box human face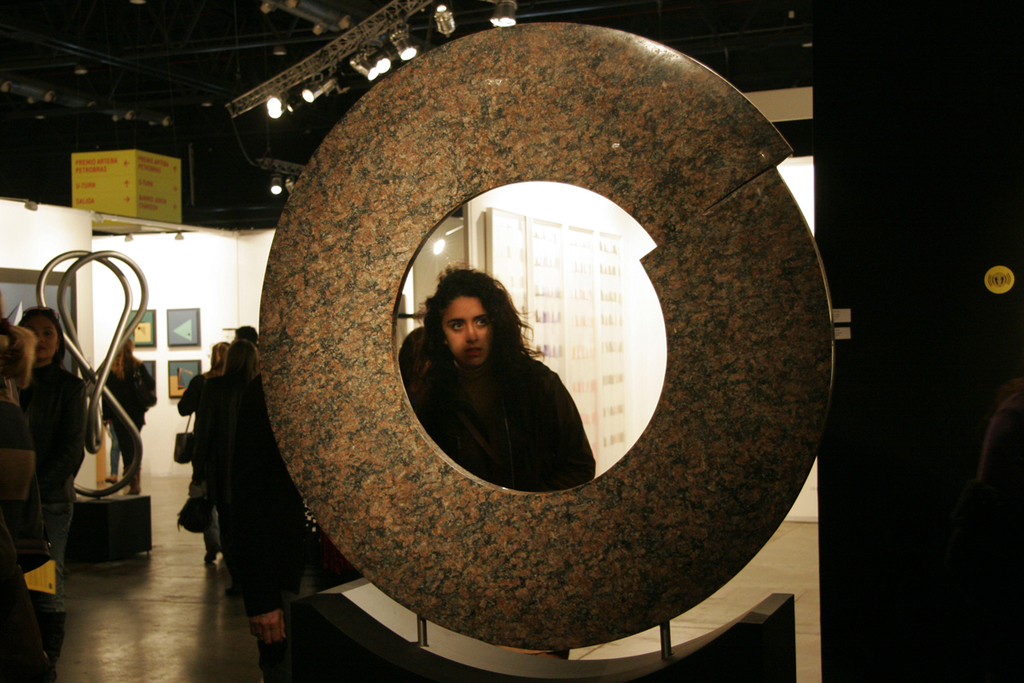
rect(439, 288, 499, 380)
